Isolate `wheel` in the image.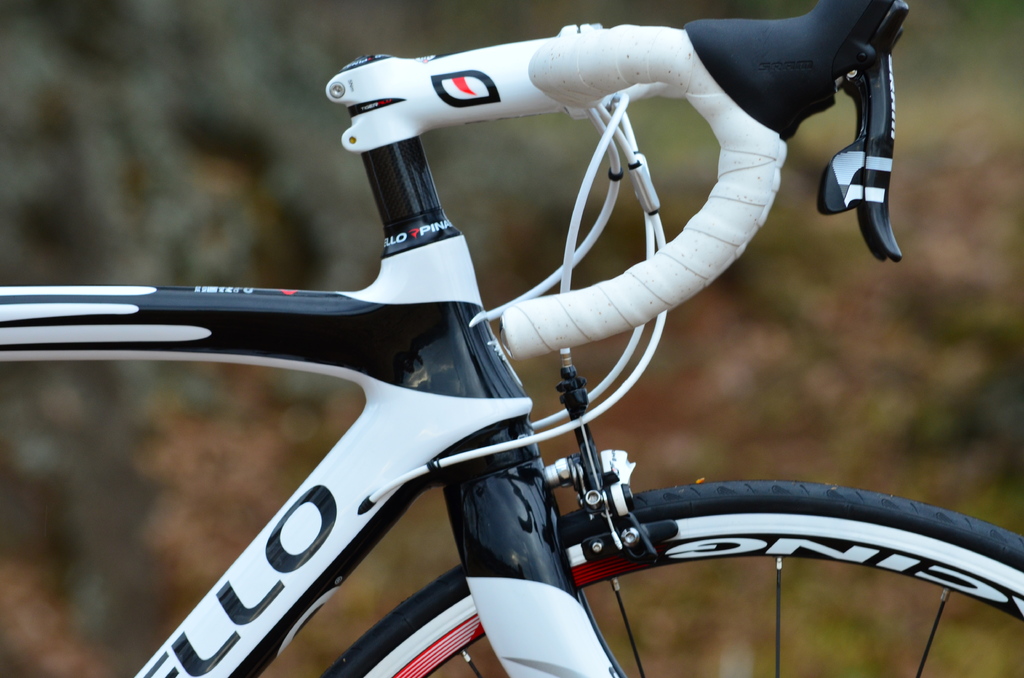
Isolated region: bbox=(321, 480, 1023, 677).
